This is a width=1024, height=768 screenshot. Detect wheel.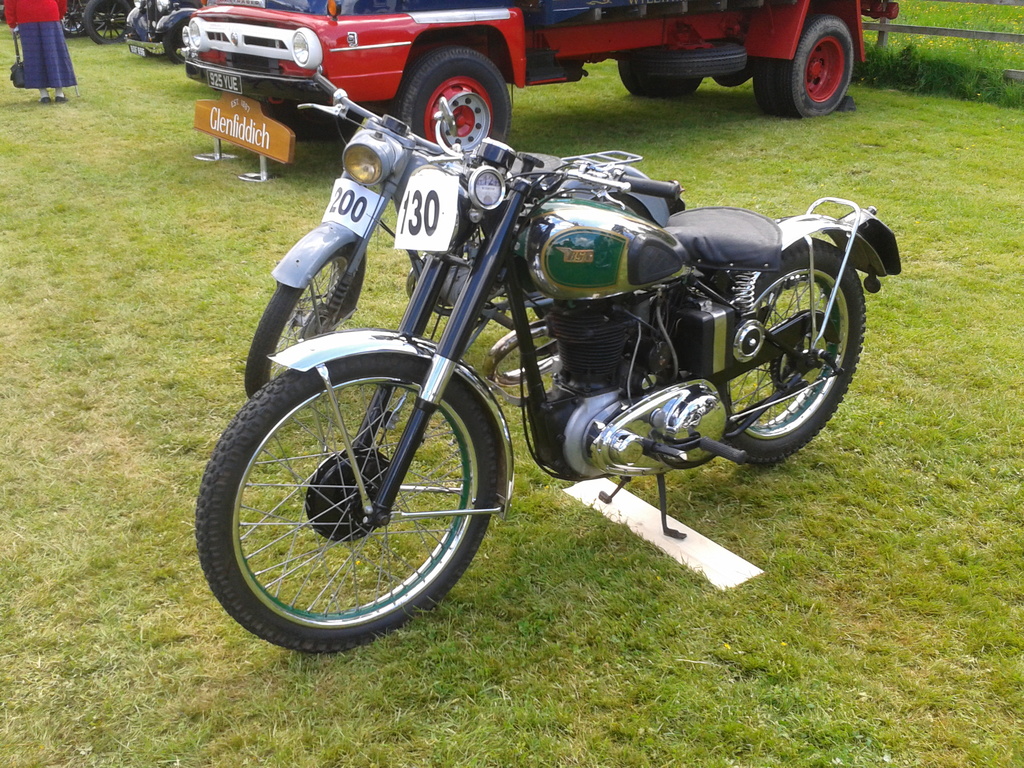
<box>754,57,776,113</box>.
